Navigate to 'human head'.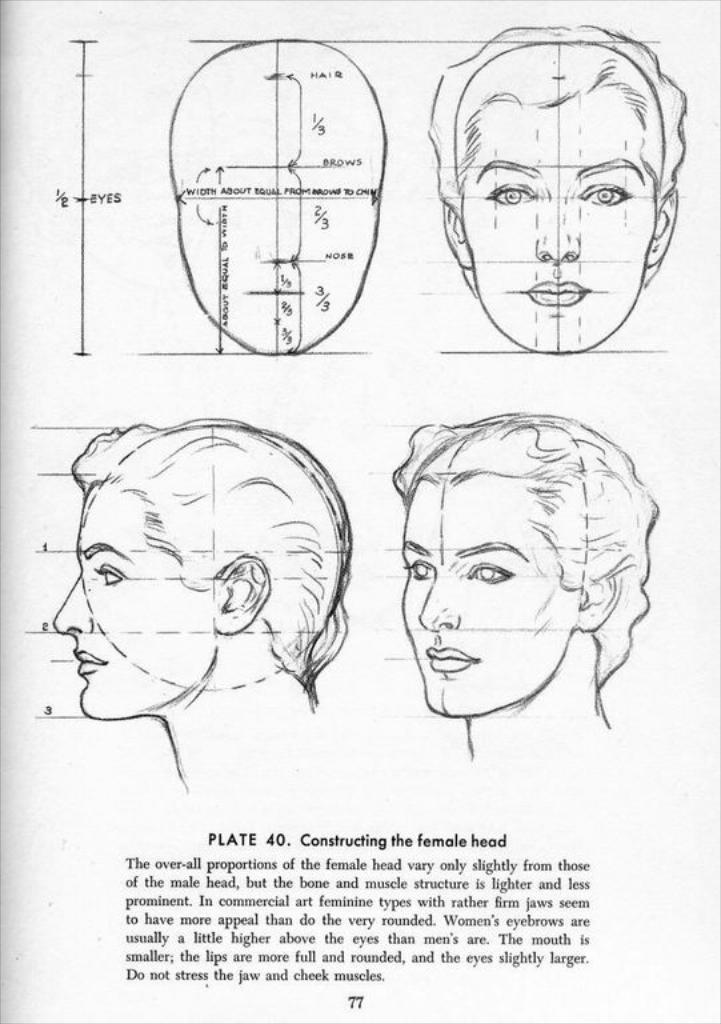
Navigation target: (x1=442, y1=37, x2=680, y2=368).
